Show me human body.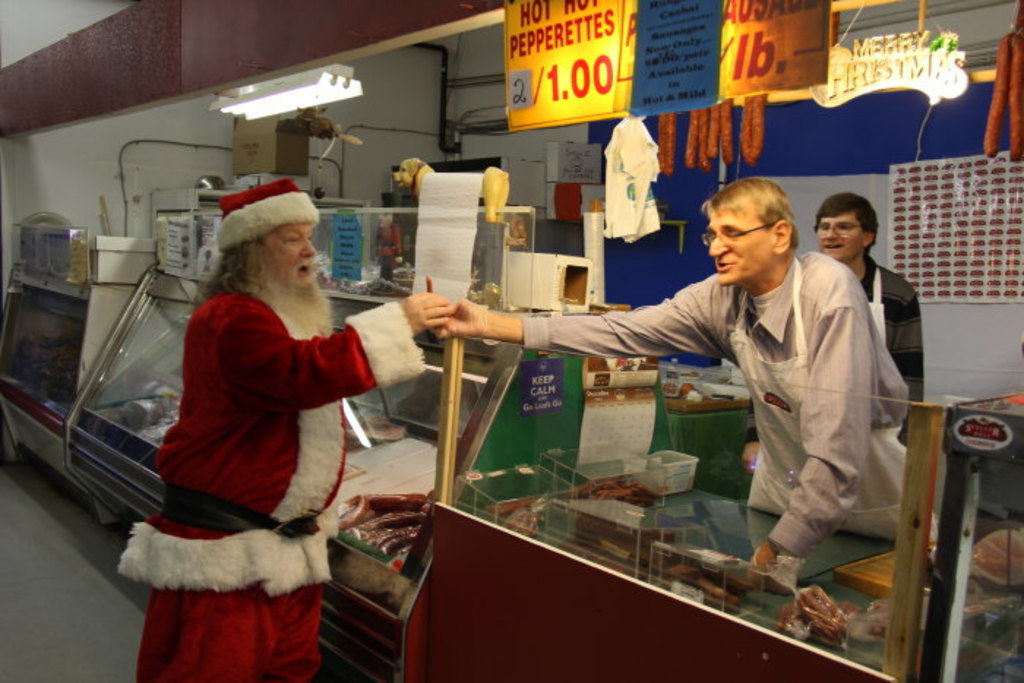
human body is here: 818 187 933 415.
